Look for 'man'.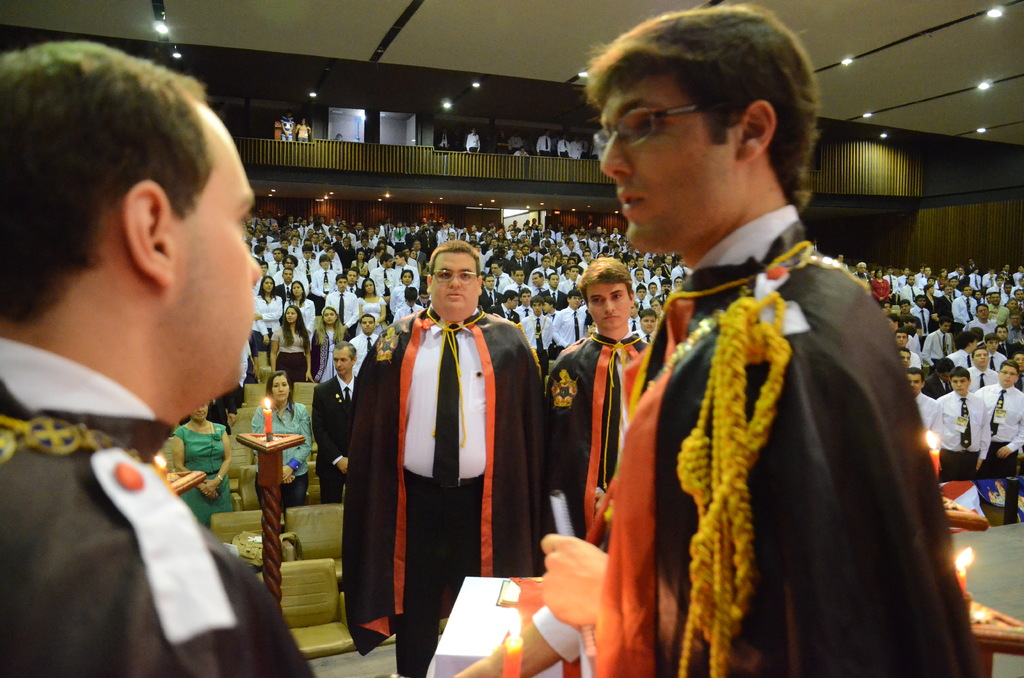
Found: x1=436, y1=126, x2=451, y2=152.
